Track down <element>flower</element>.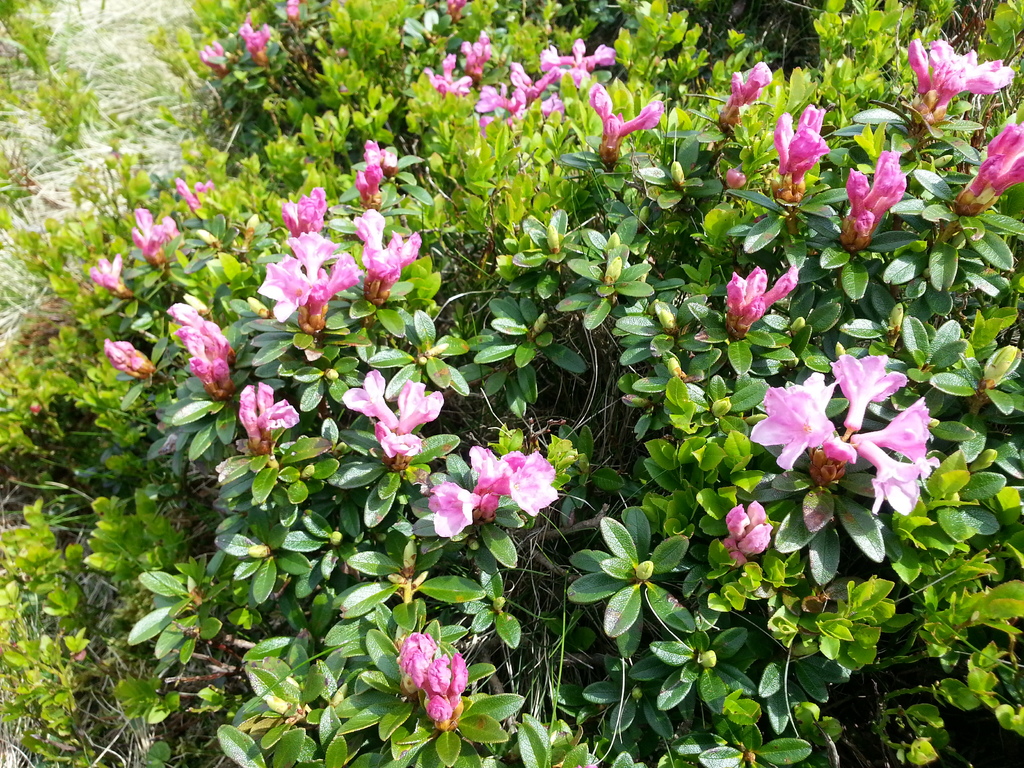
Tracked to <region>906, 40, 1014, 114</region>.
